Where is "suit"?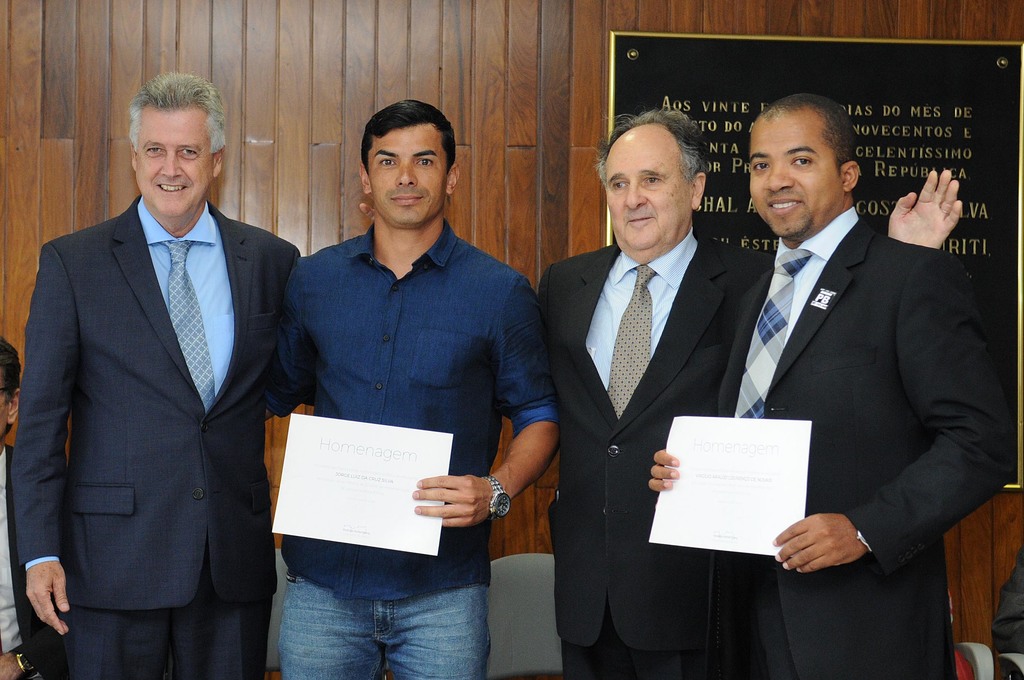
rect(709, 204, 1016, 679).
